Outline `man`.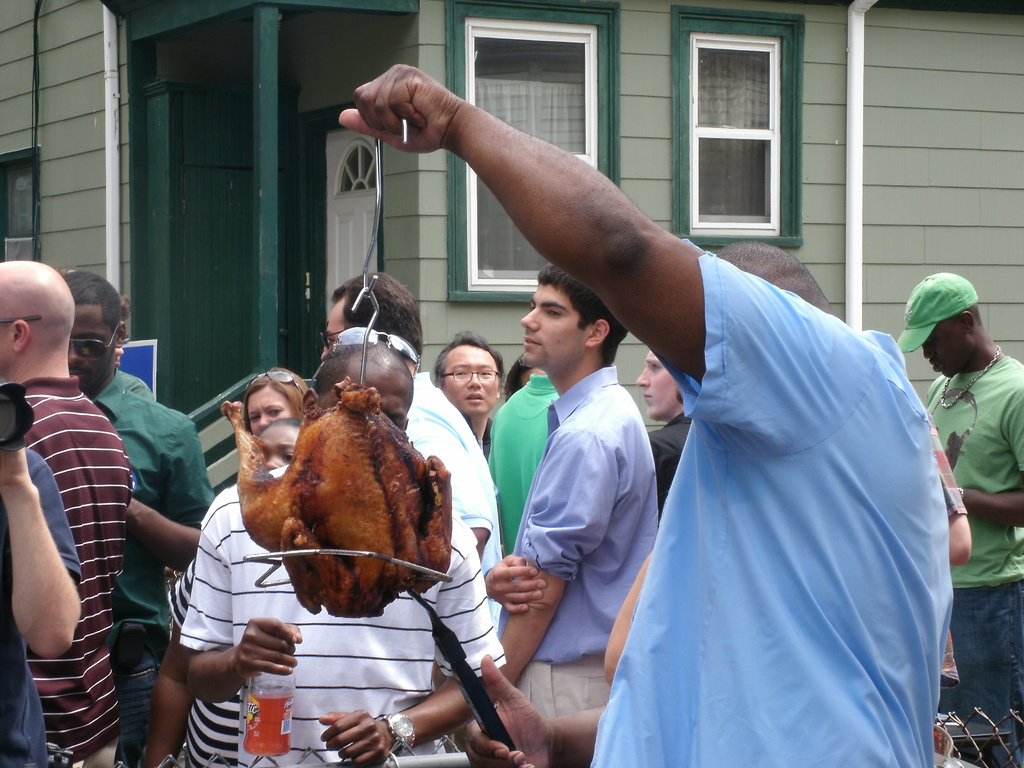
Outline: [477,260,659,718].
